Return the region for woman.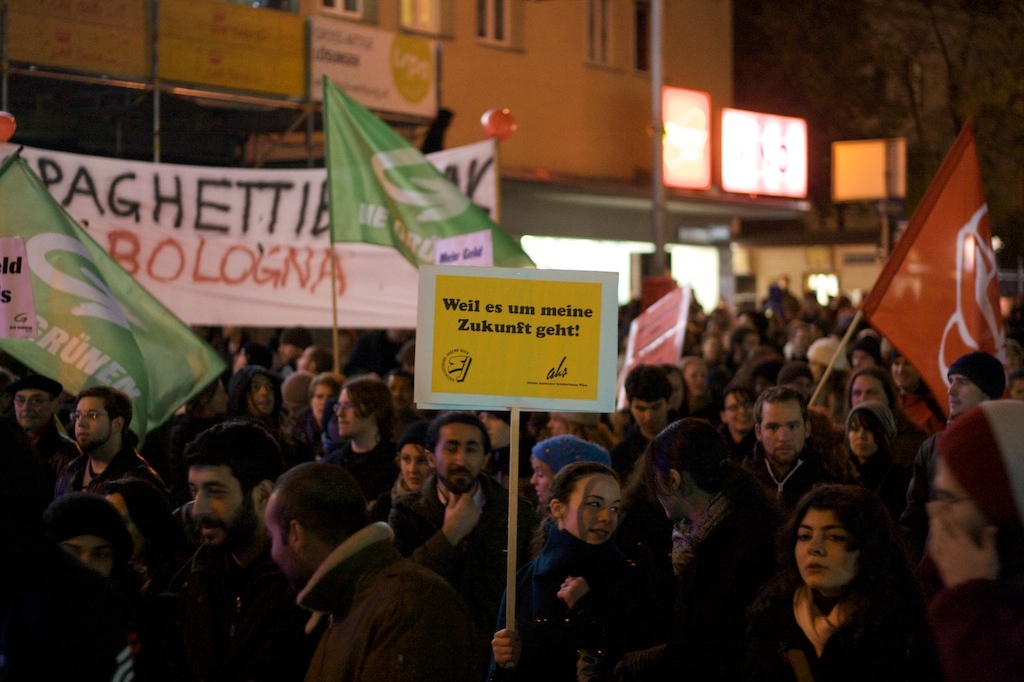
486,458,651,681.
